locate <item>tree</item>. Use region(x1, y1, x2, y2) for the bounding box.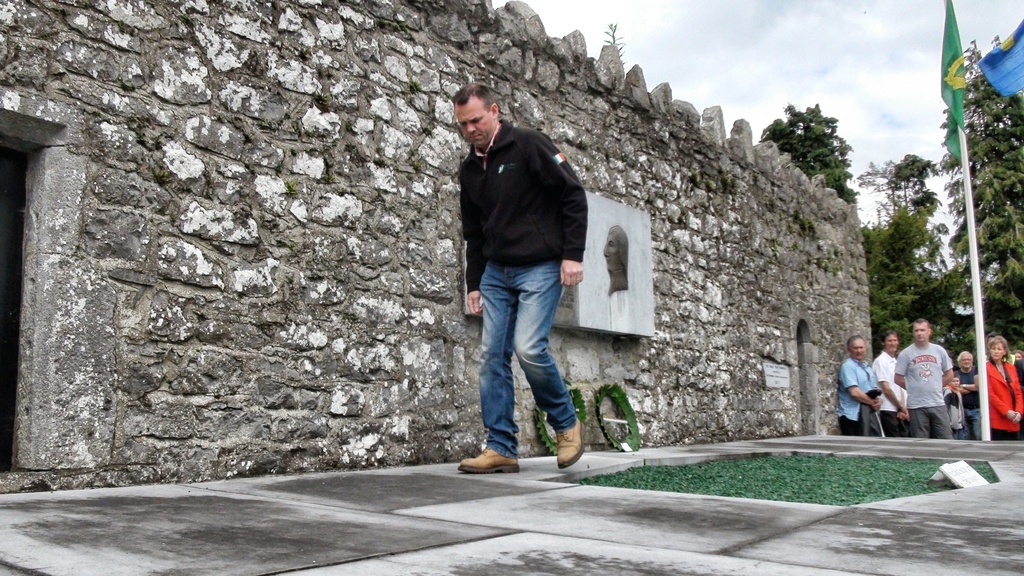
region(936, 33, 1023, 345).
